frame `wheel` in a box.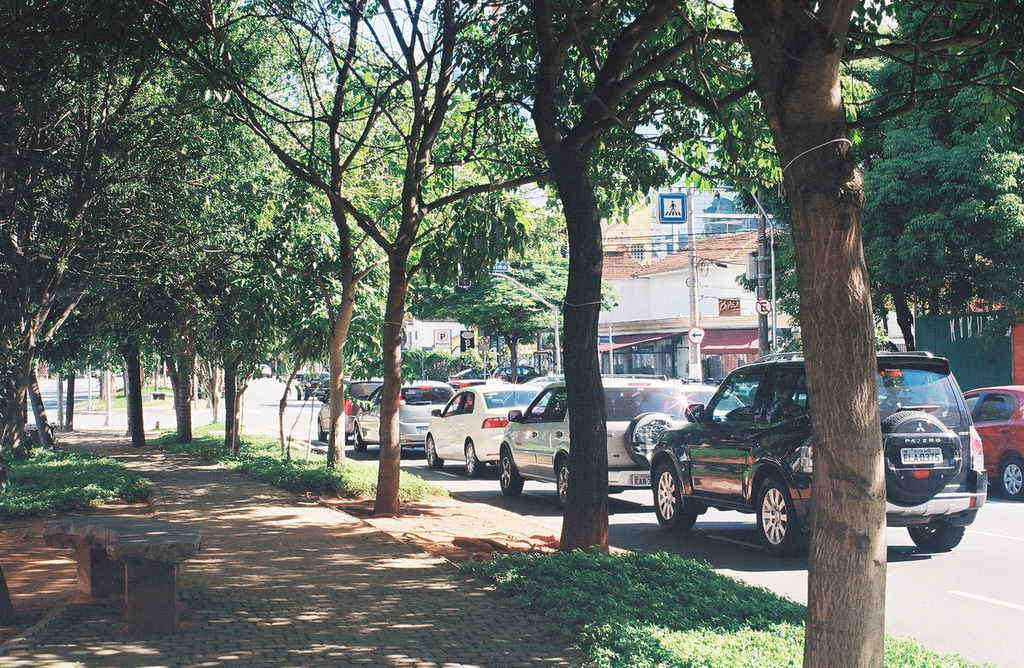
bbox=[314, 418, 326, 439].
